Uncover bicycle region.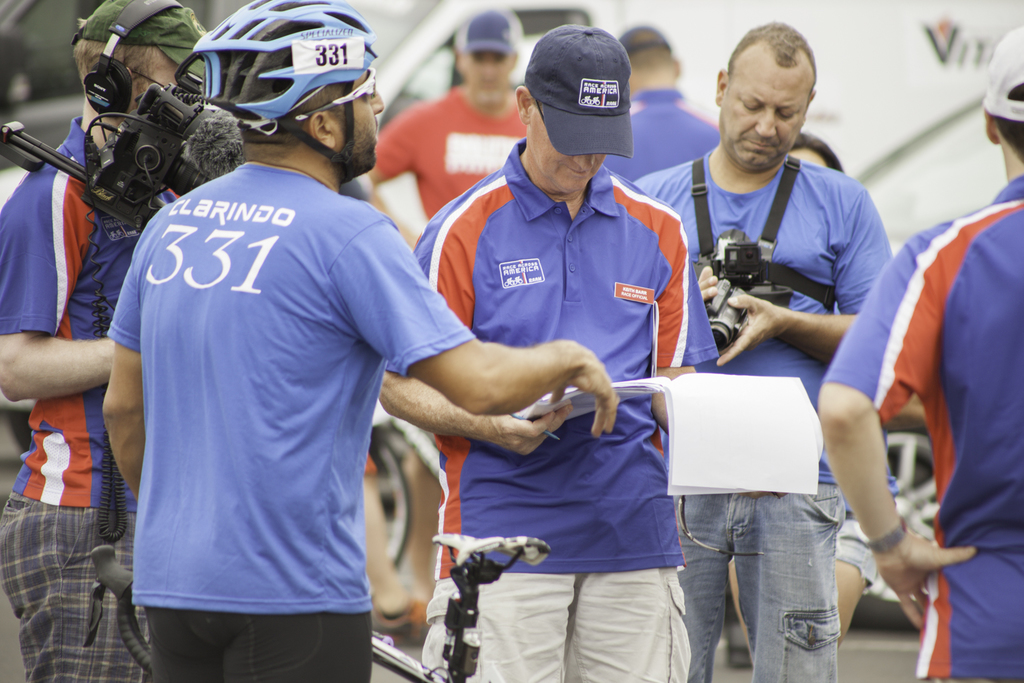
Uncovered: [left=85, top=529, right=550, bottom=682].
